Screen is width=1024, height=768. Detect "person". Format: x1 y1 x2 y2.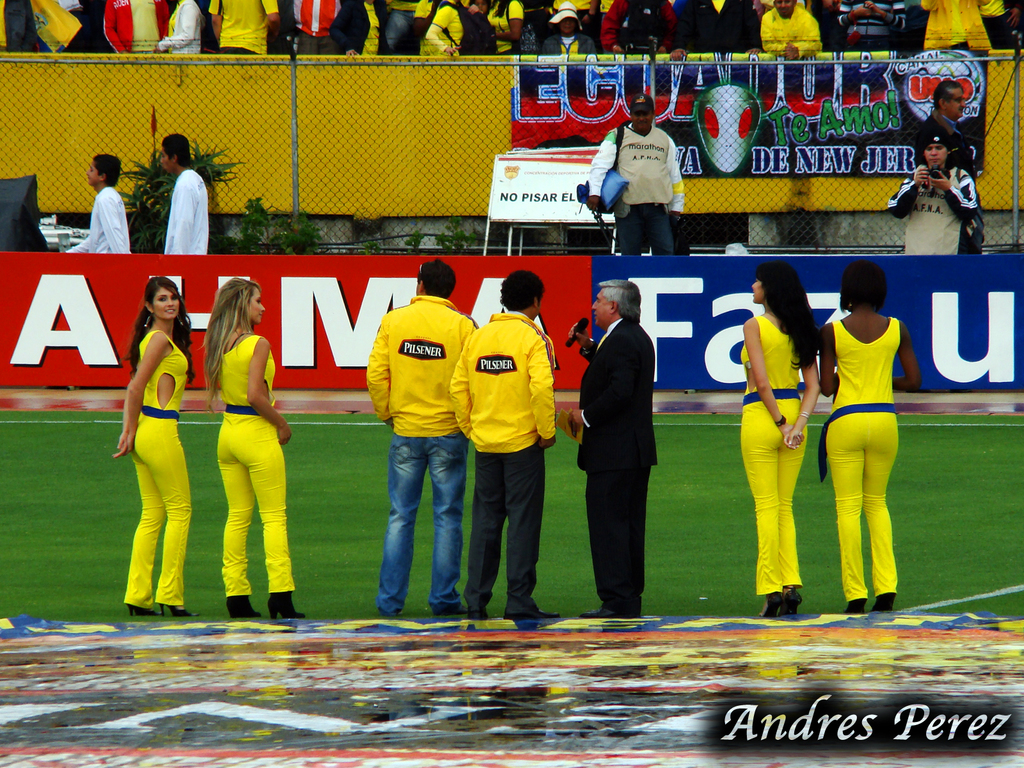
586 93 687 259.
